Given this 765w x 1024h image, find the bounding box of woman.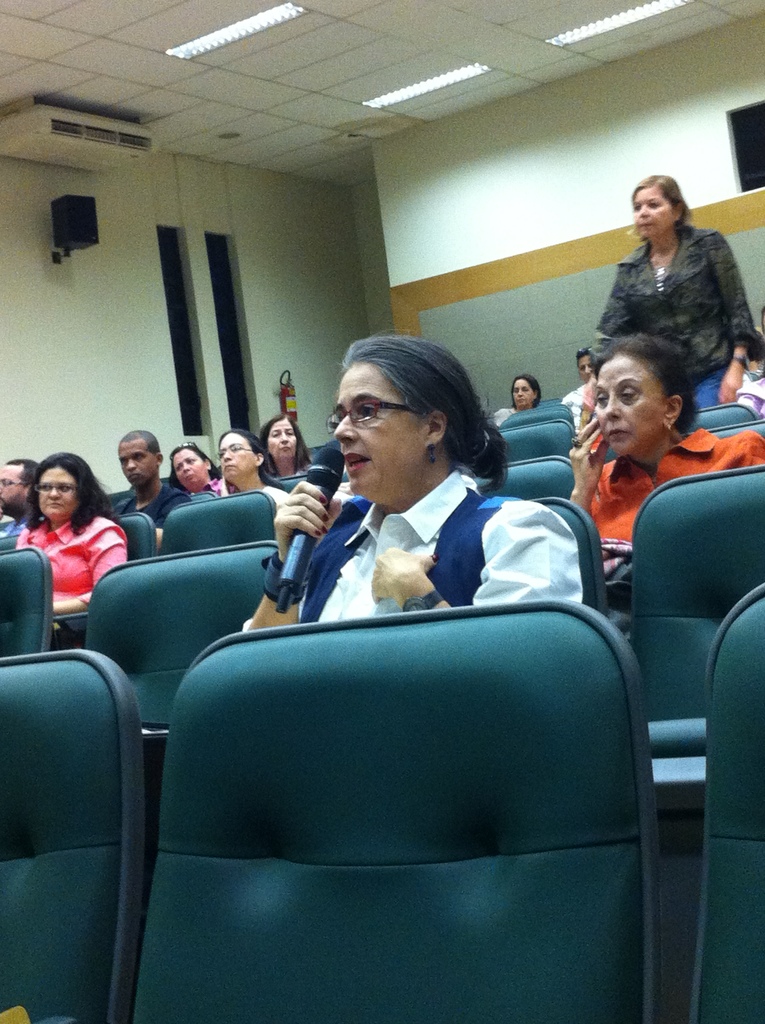
locate(219, 422, 289, 511).
